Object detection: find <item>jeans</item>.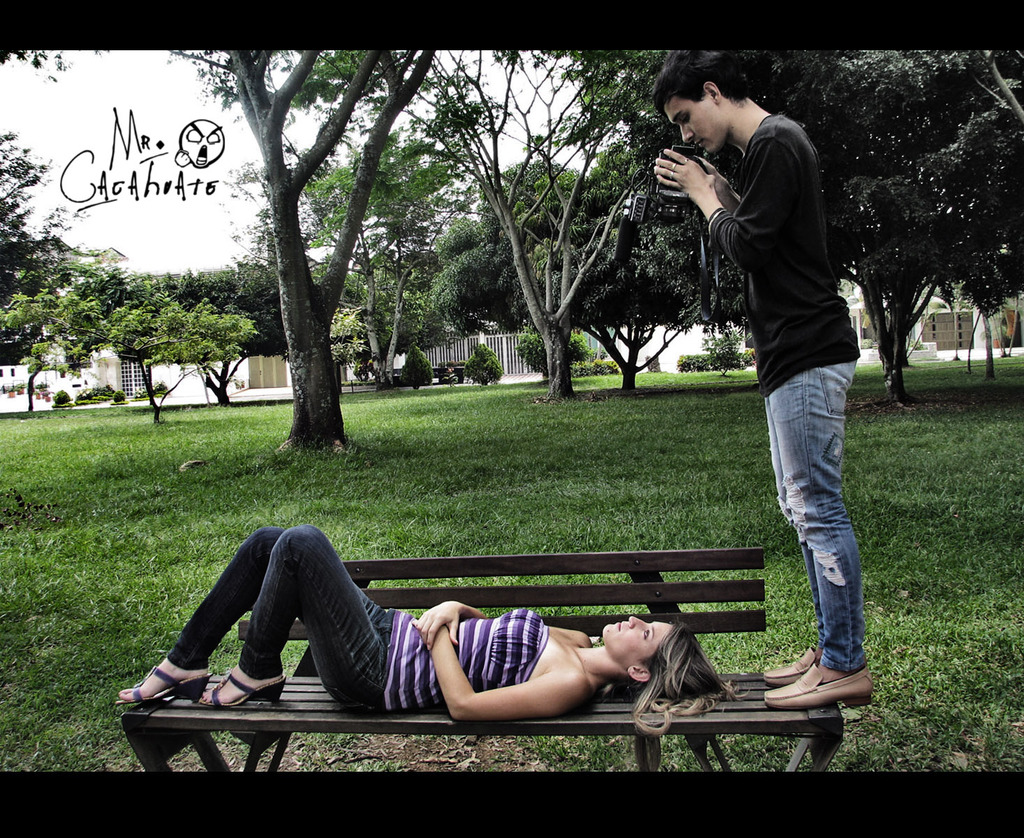
(164, 523, 399, 716).
